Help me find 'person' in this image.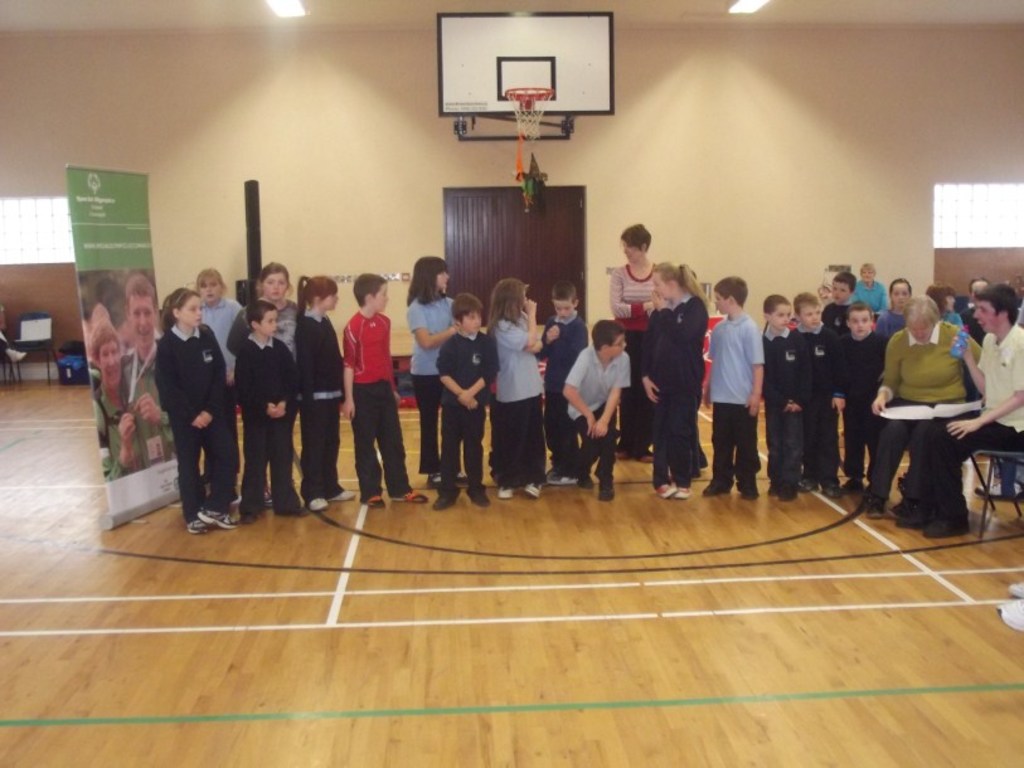
Found it: [left=234, top=301, right=302, bottom=514].
